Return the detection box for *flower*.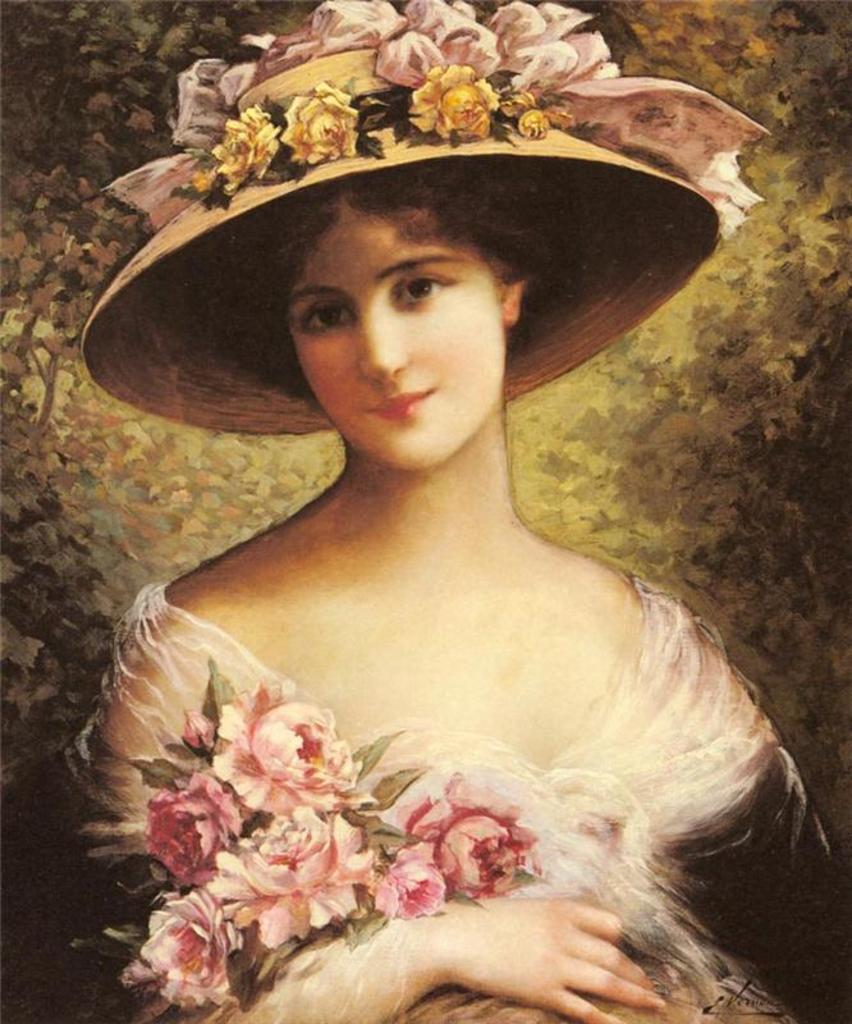
pyautogui.locateOnScreen(200, 676, 359, 823).
